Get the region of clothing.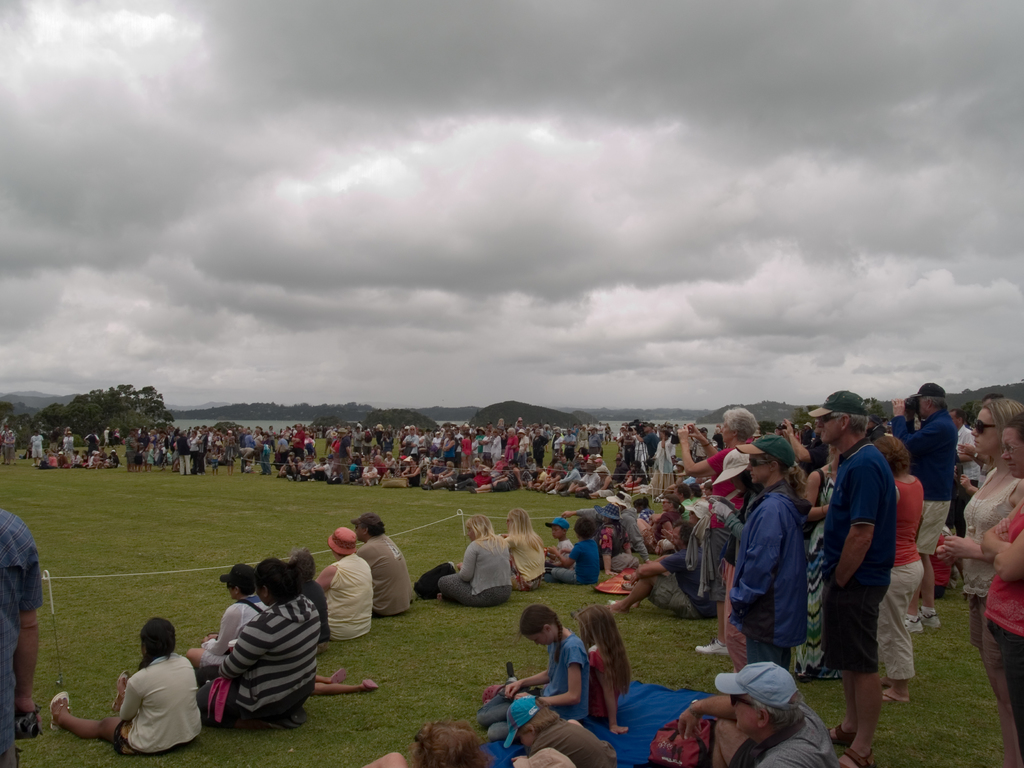
left=736, top=460, right=832, bottom=688.
